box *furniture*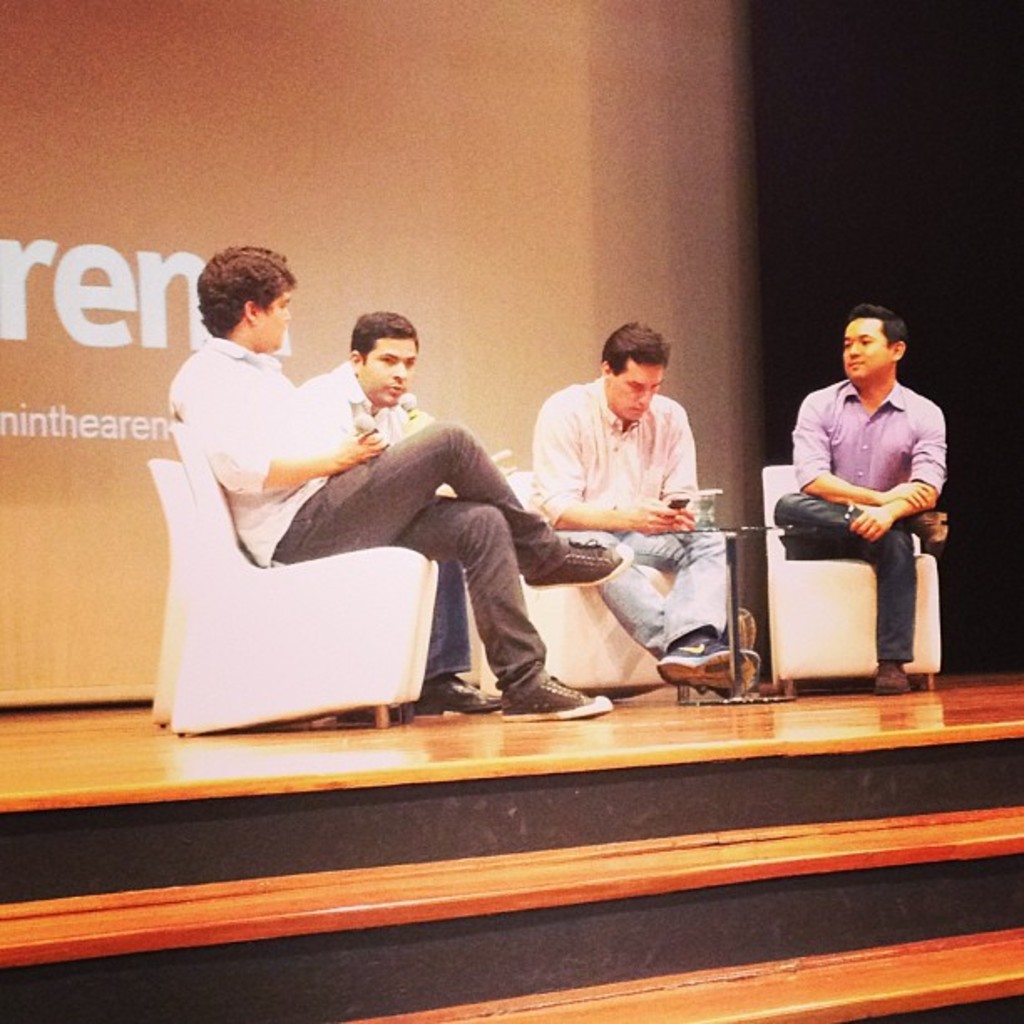
select_region(167, 422, 440, 733)
